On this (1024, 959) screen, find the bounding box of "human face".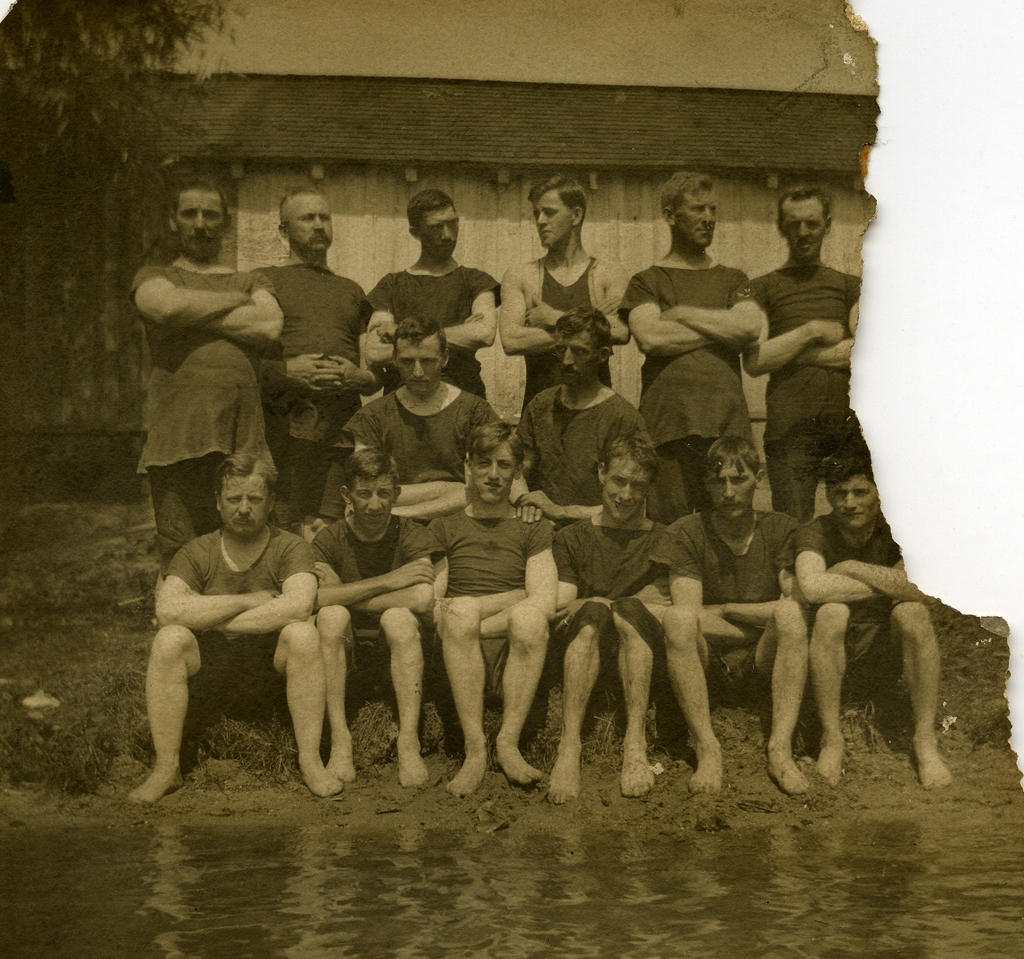
Bounding box: 174 191 223 255.
